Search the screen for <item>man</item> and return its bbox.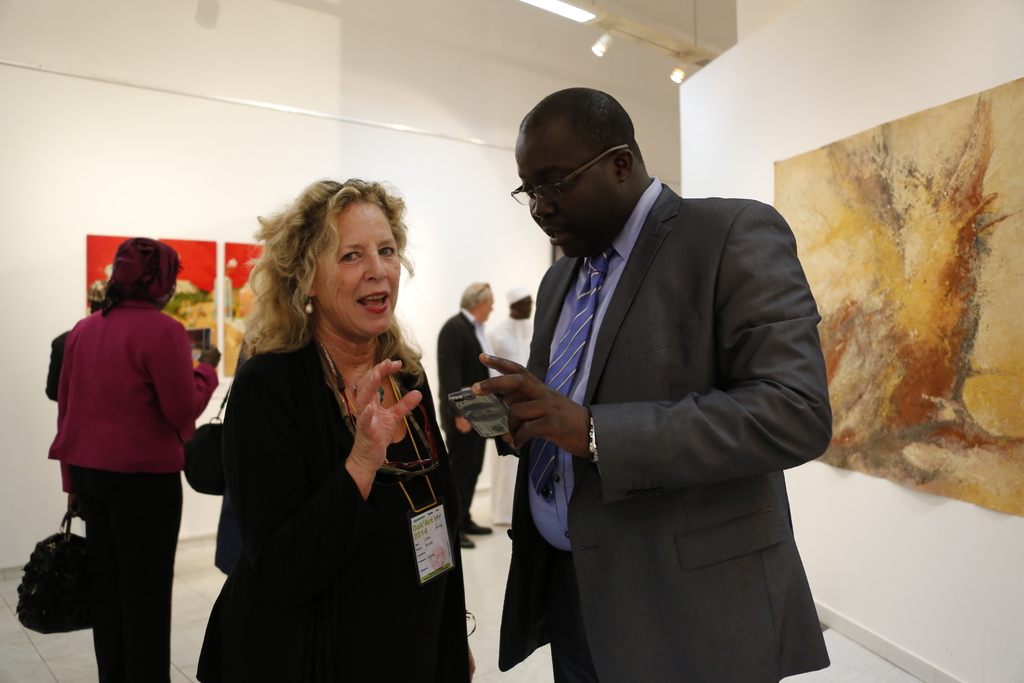
Found: (483, 282, 540, 534).
